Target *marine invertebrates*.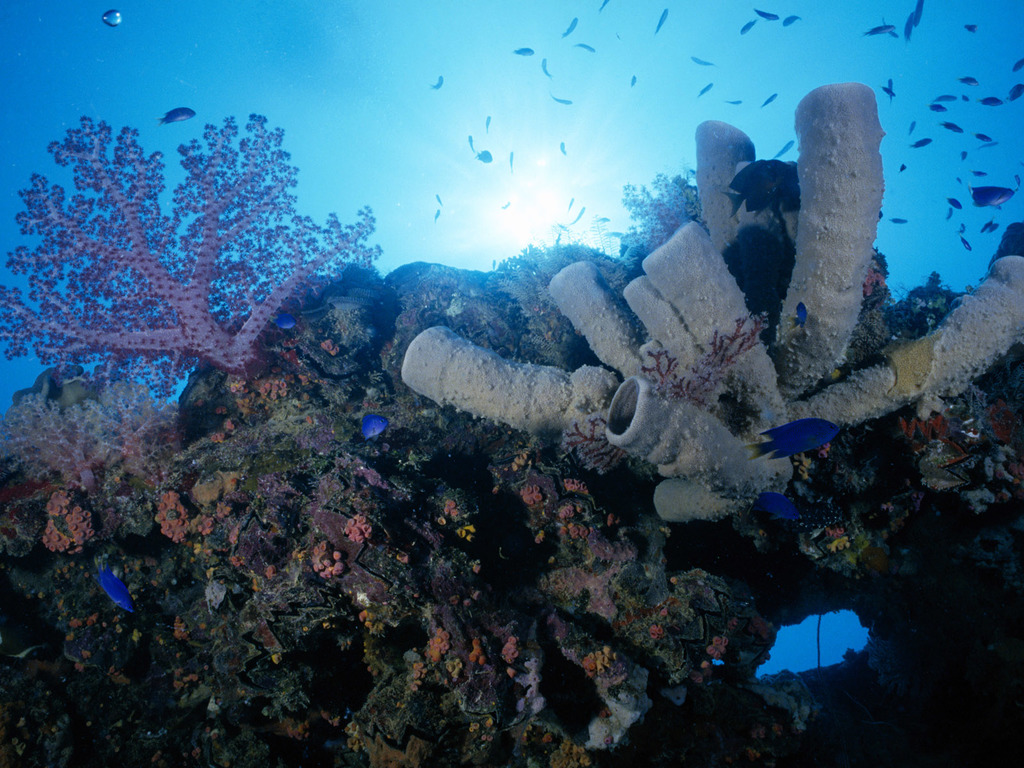
Target region: box(40, 492, 102, 564).
